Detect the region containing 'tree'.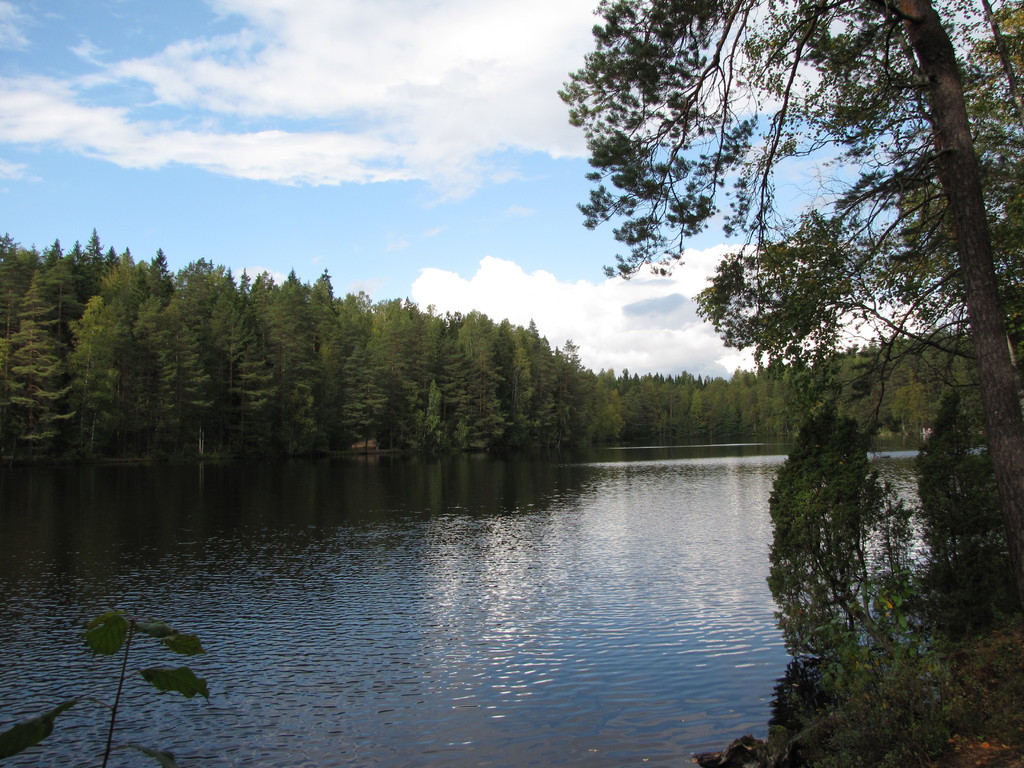
locate(388, 316, 444, 472).
